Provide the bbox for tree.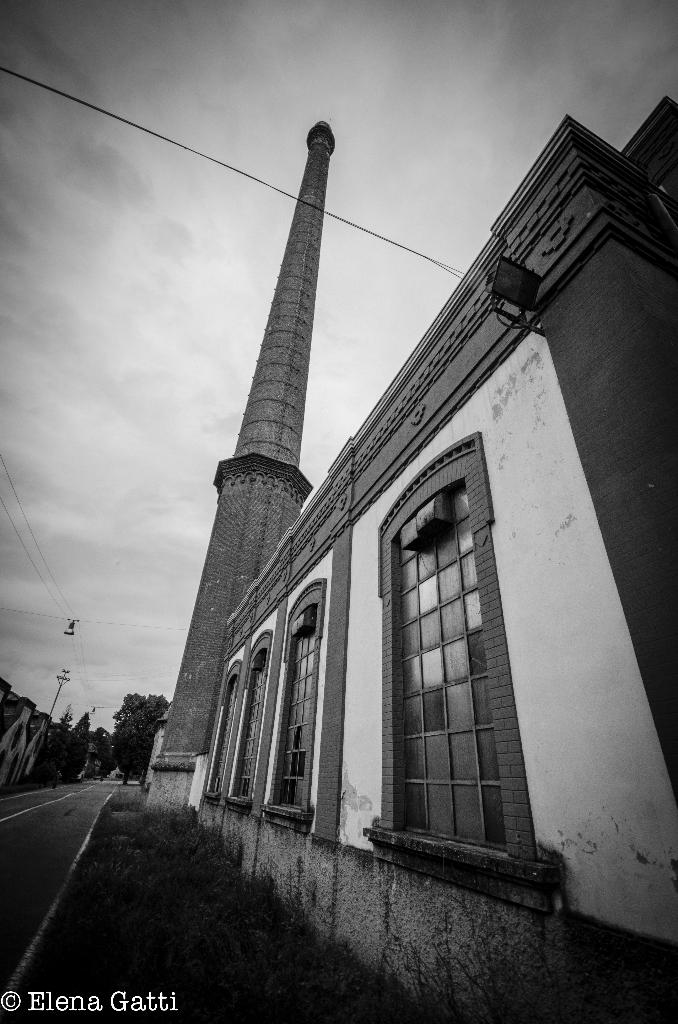
box(64, 710, 90, 783).
